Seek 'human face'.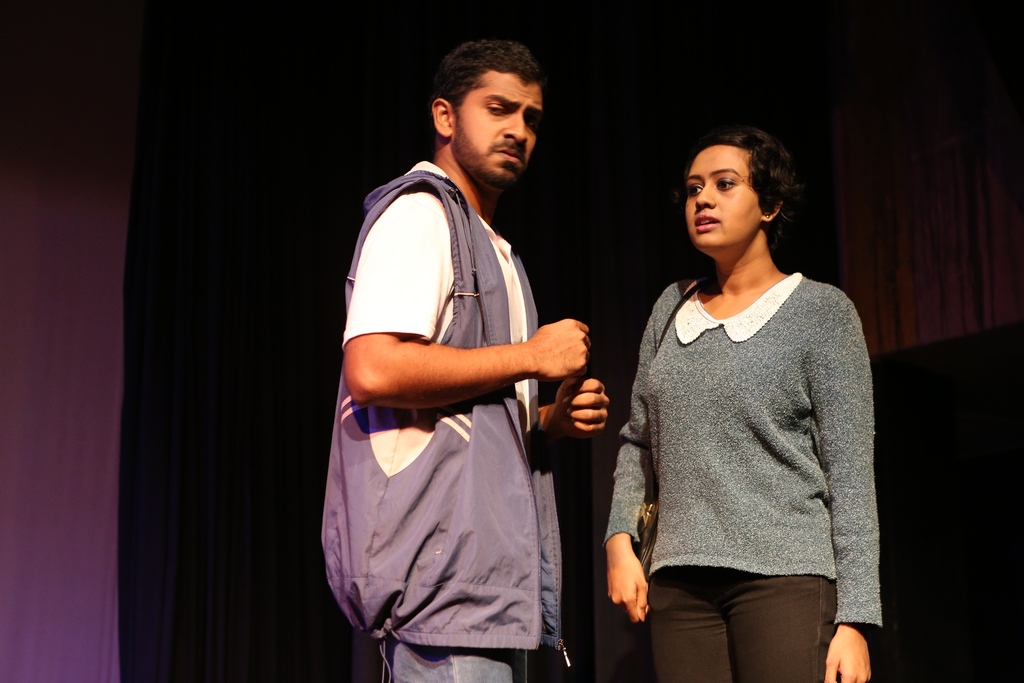
bbox=(454, 70, 543, 189).
